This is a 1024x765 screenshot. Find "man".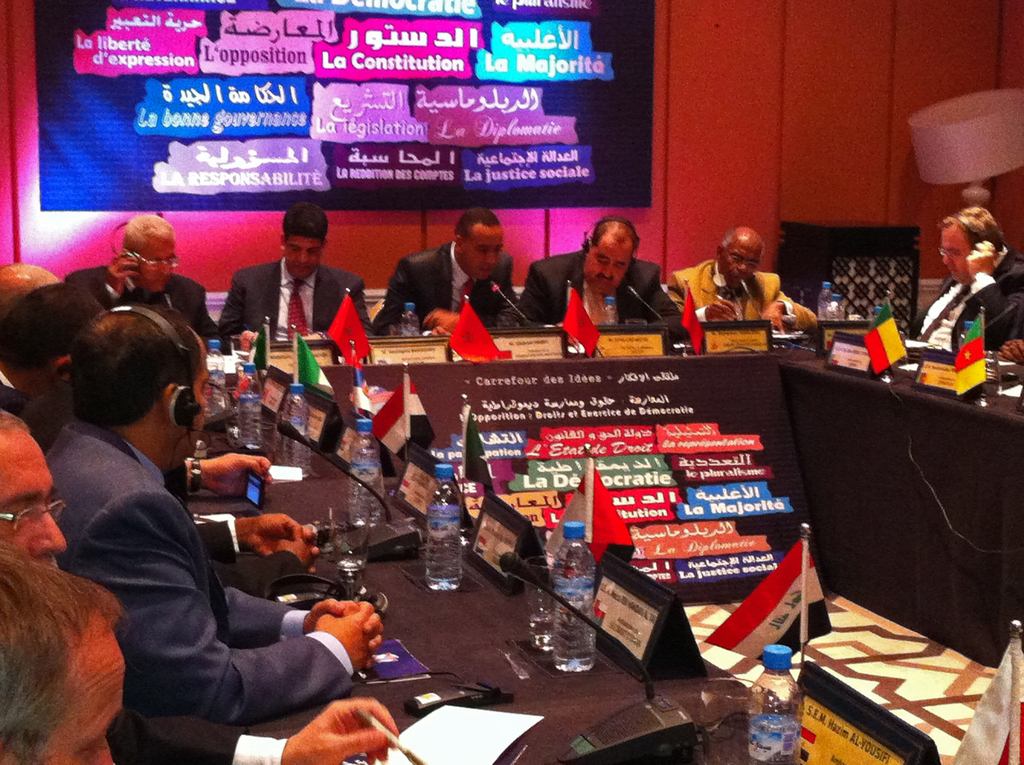
Bounding box: bbox=(515, 211, 675, 332).
